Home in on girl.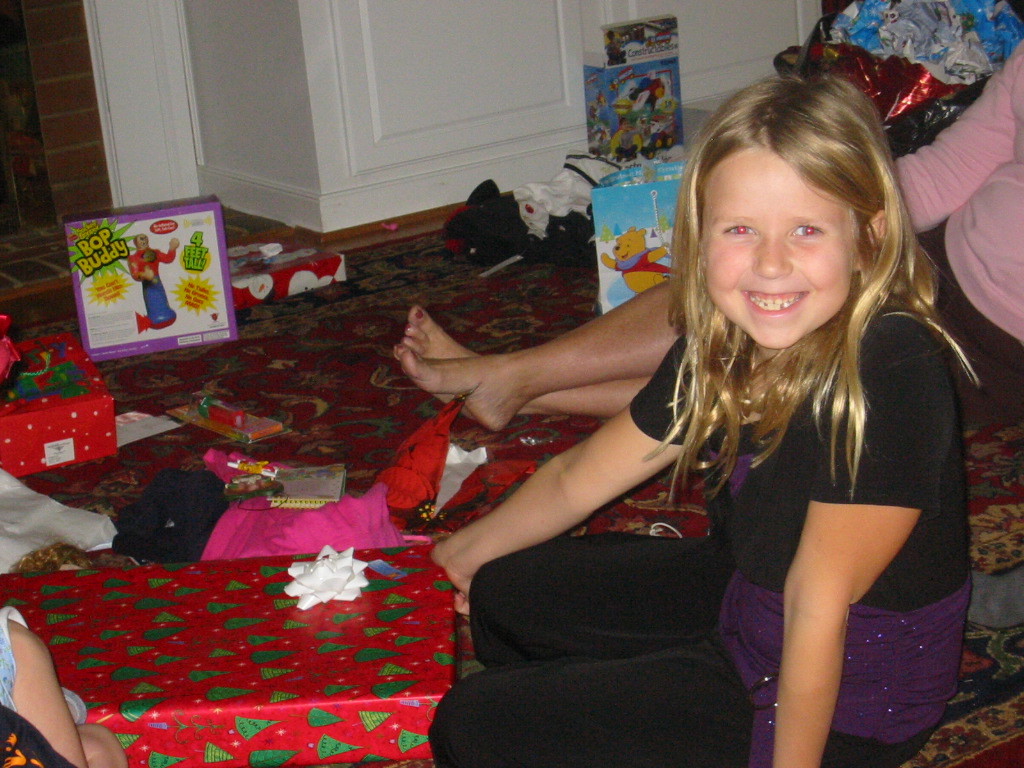
Homed in at rect(0, 601, 136, 767).
